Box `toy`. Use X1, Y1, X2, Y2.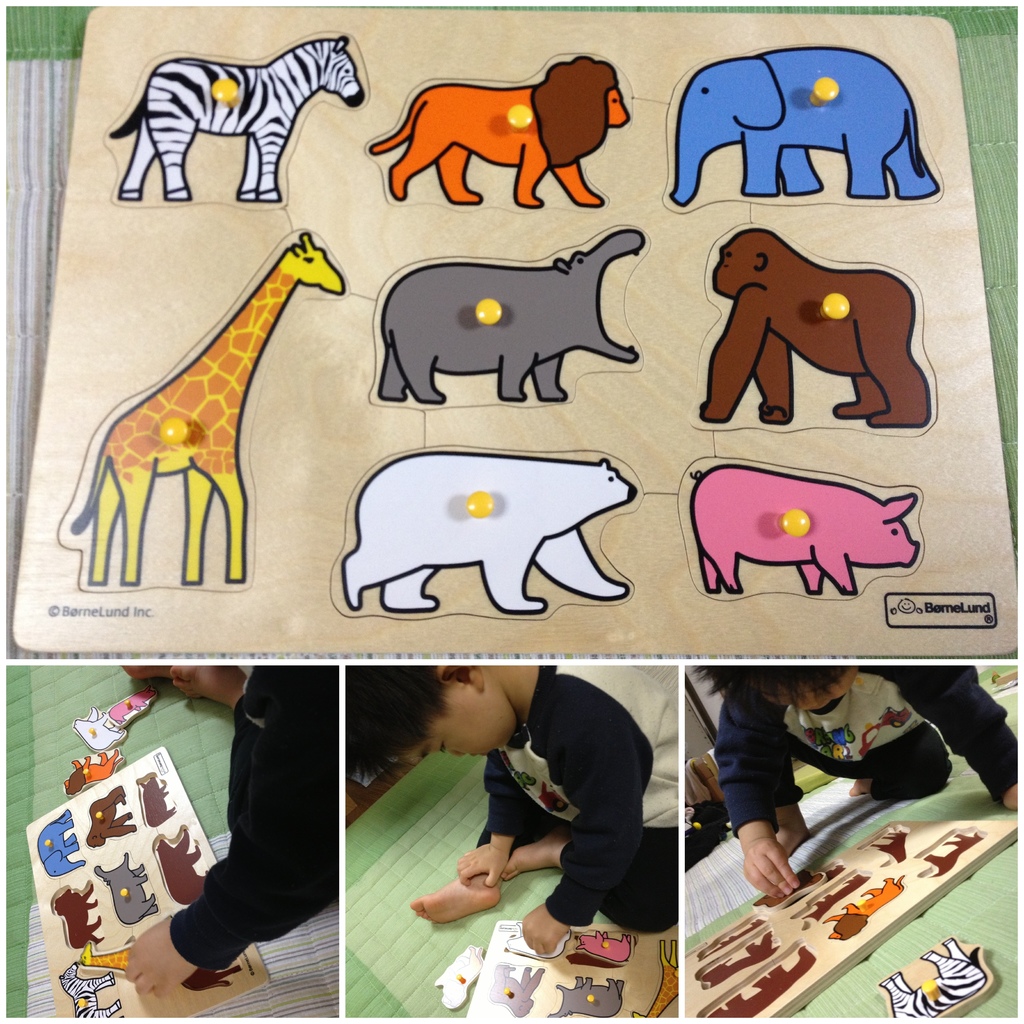
54, 227, 348, 591.
